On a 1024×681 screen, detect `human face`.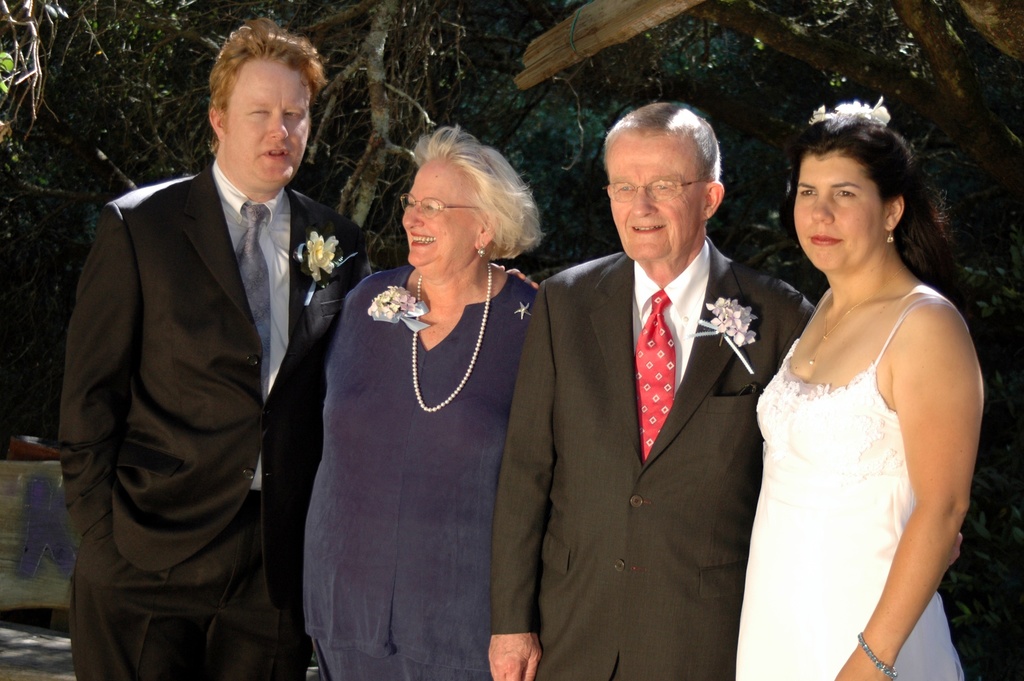
crop(394, 143, 474, 267).
